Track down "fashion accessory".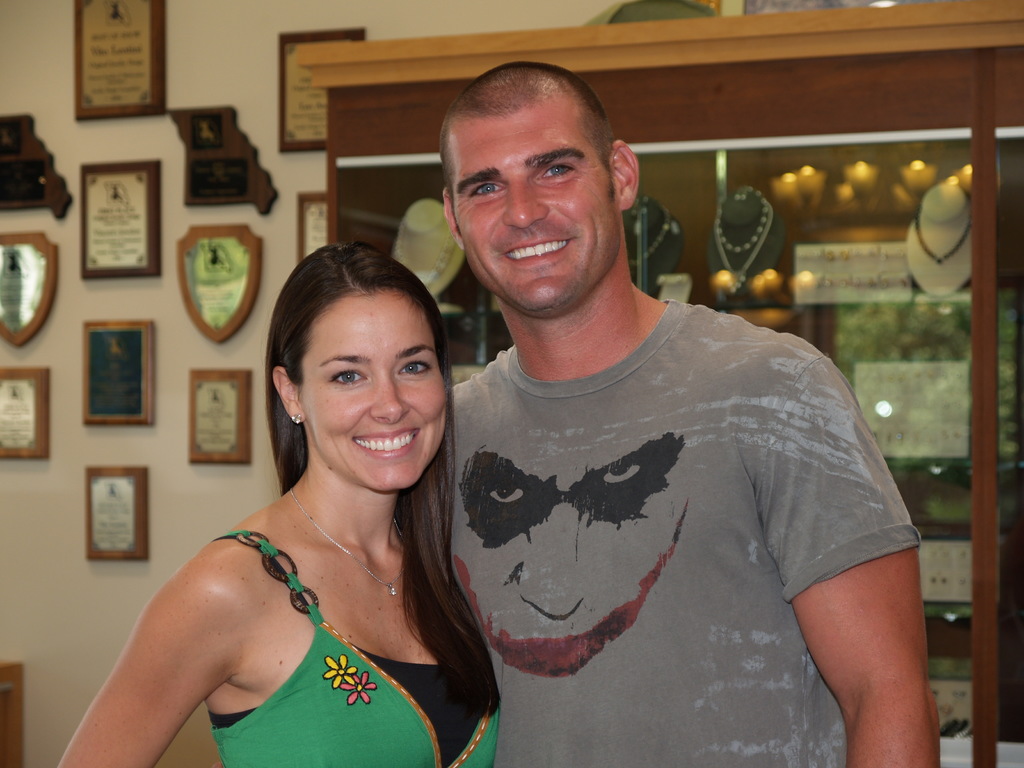
Tracked to rect(284, 482, 406, 602).
